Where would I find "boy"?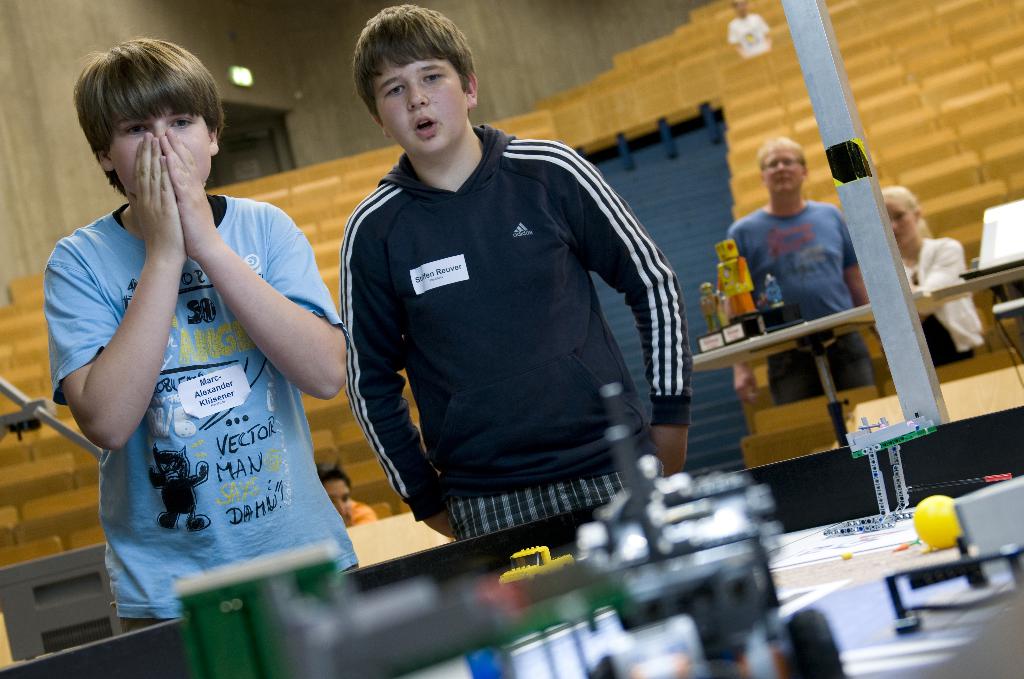
At <box>40,36,375,628</box>.
